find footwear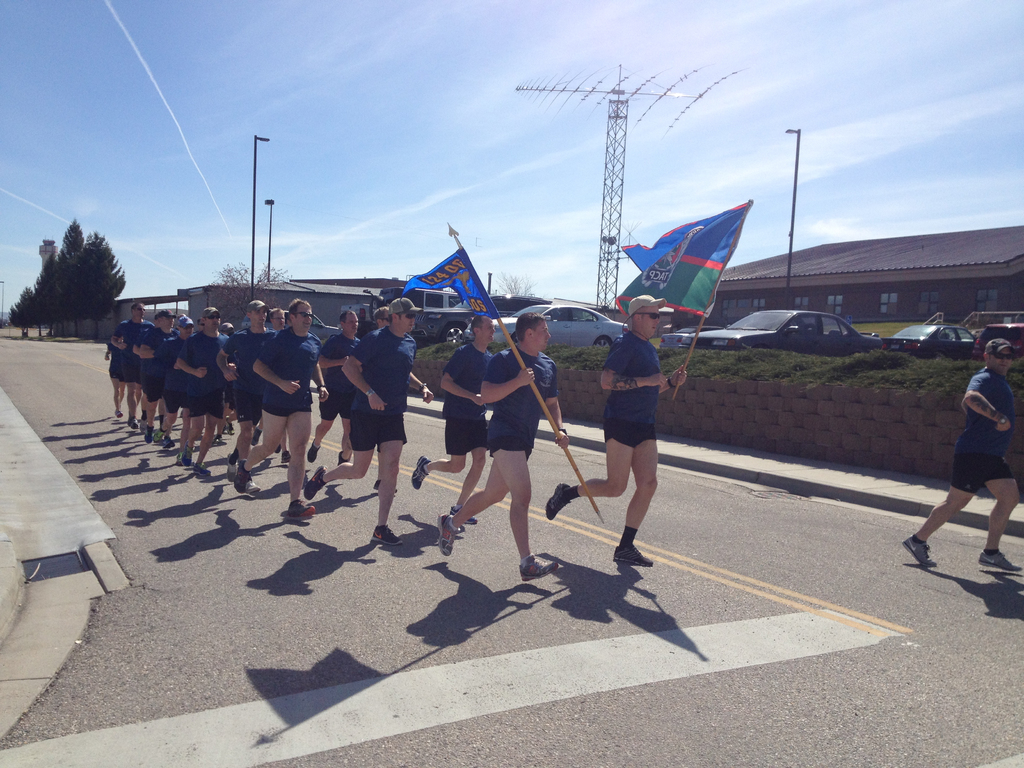
161,439,174,449
